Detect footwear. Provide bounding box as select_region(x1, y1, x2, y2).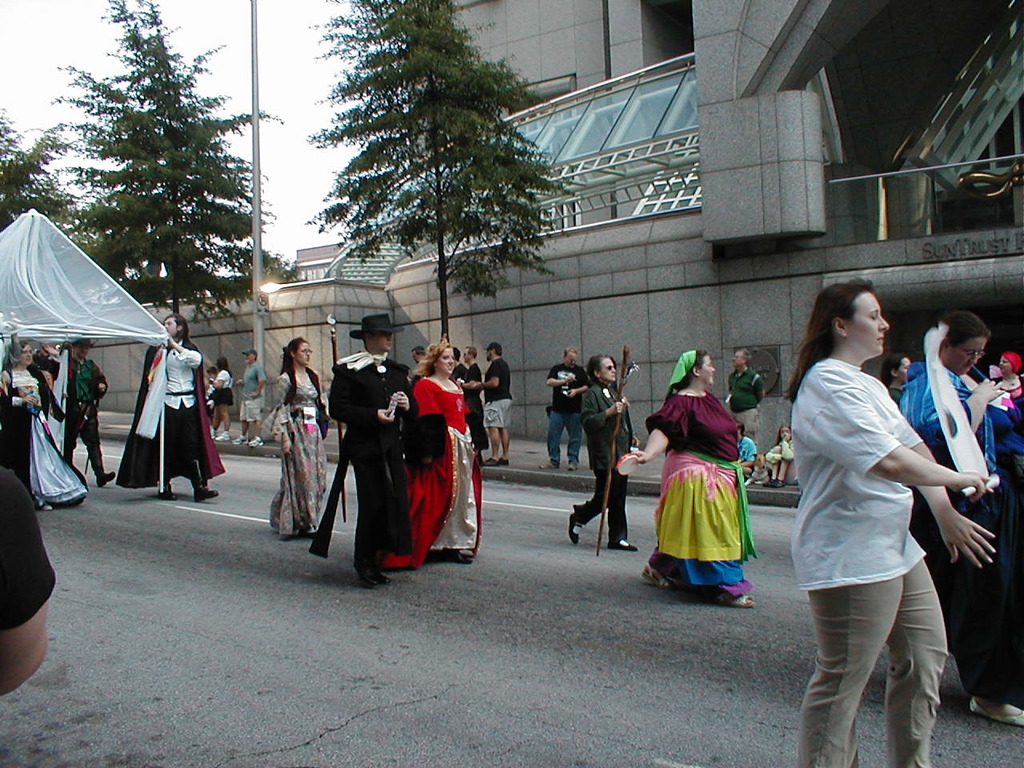
select_region(765, 474, 770, 486).
